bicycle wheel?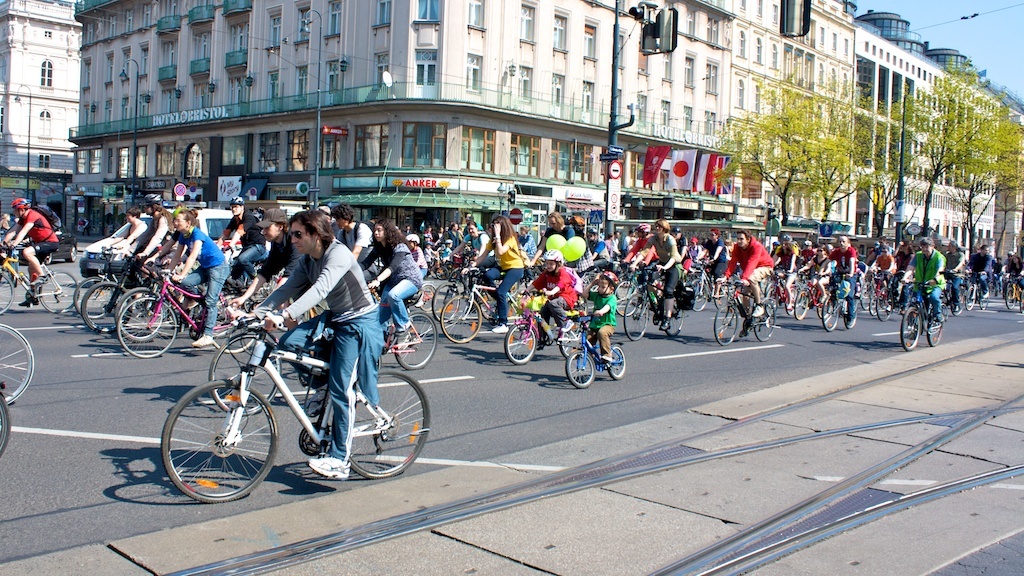
117 286 163 341
